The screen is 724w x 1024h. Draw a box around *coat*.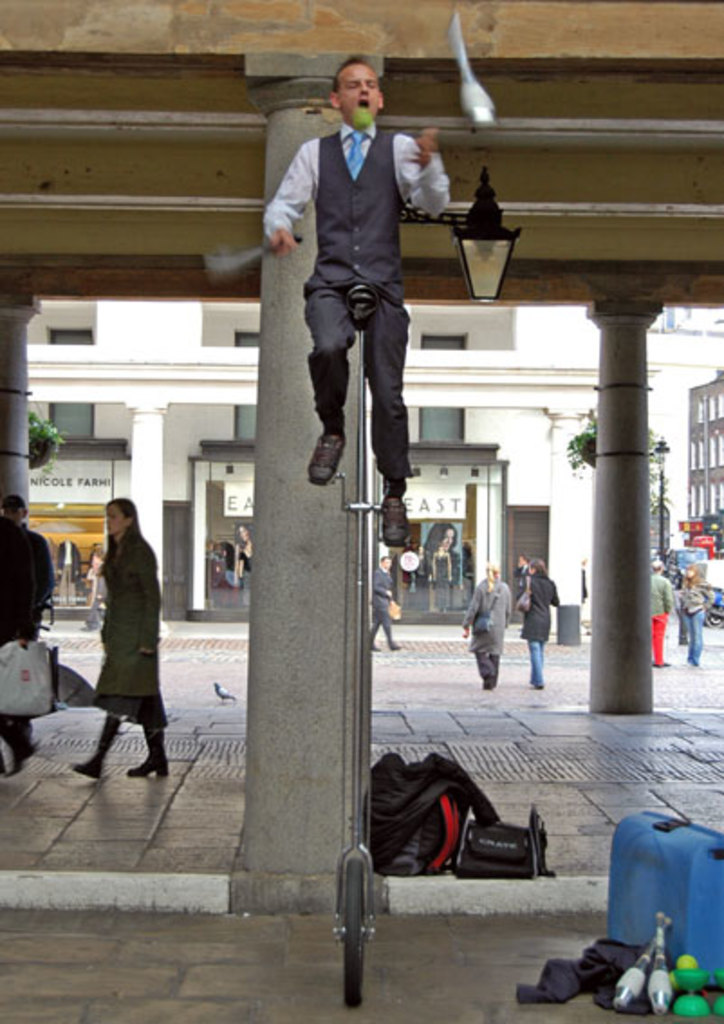
bbox=(314, 126, 410, 282).
